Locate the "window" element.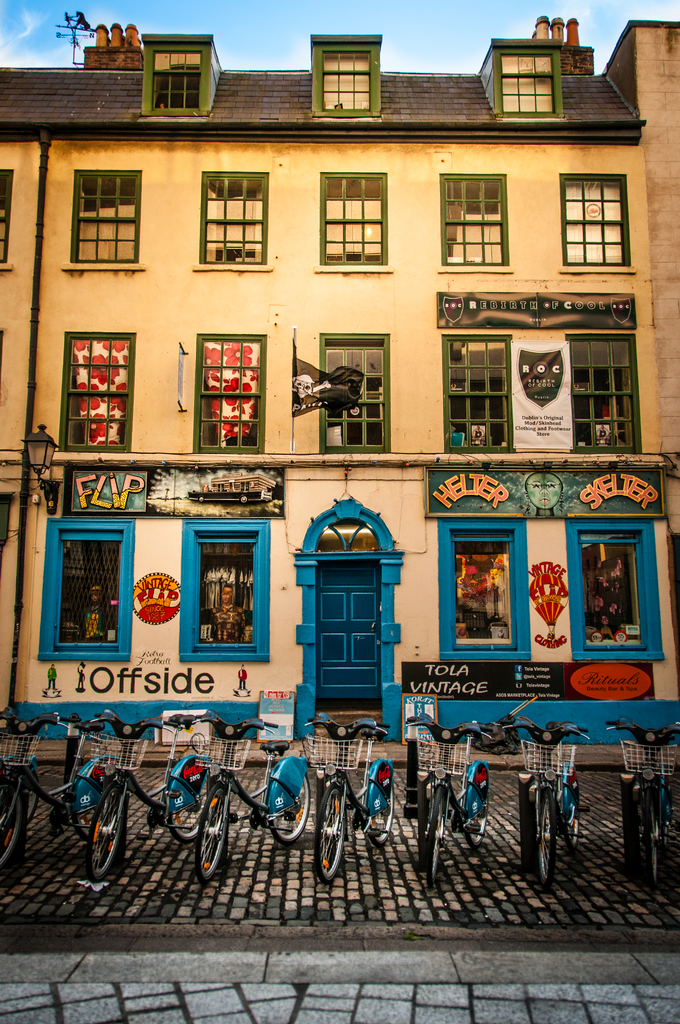
Element bbox: [62,172,141,270].
